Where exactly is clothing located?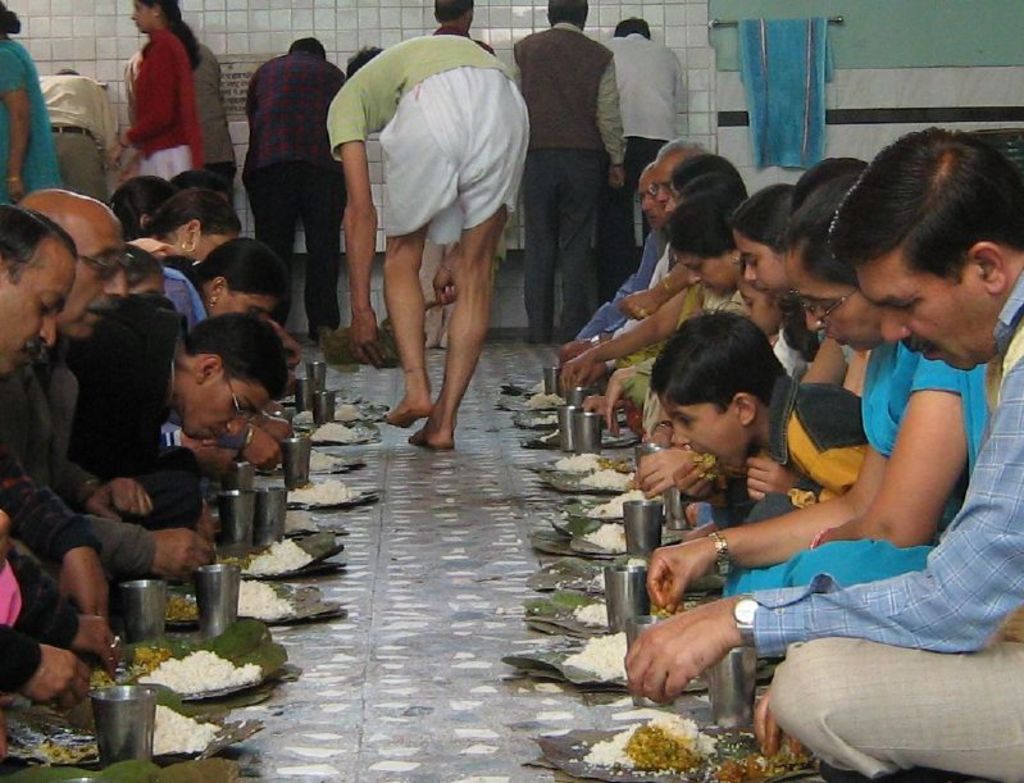
Its bounding box is bbox=(702, 338, 989, 616).
